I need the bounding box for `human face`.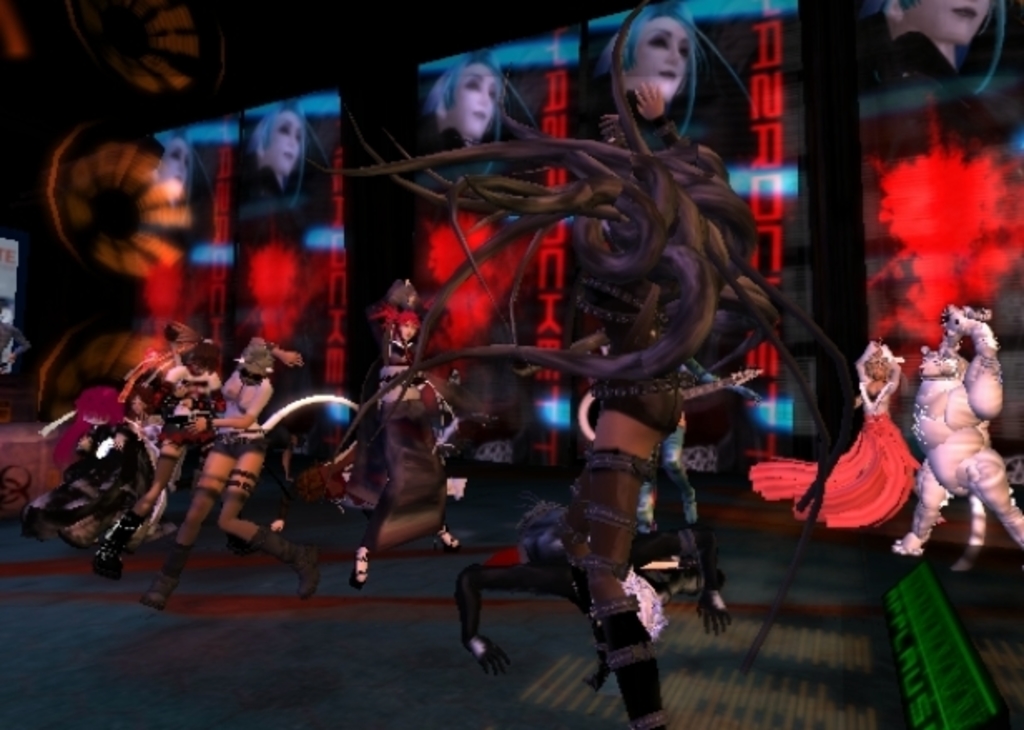
Here it is: (269, 113, 296, 175).
